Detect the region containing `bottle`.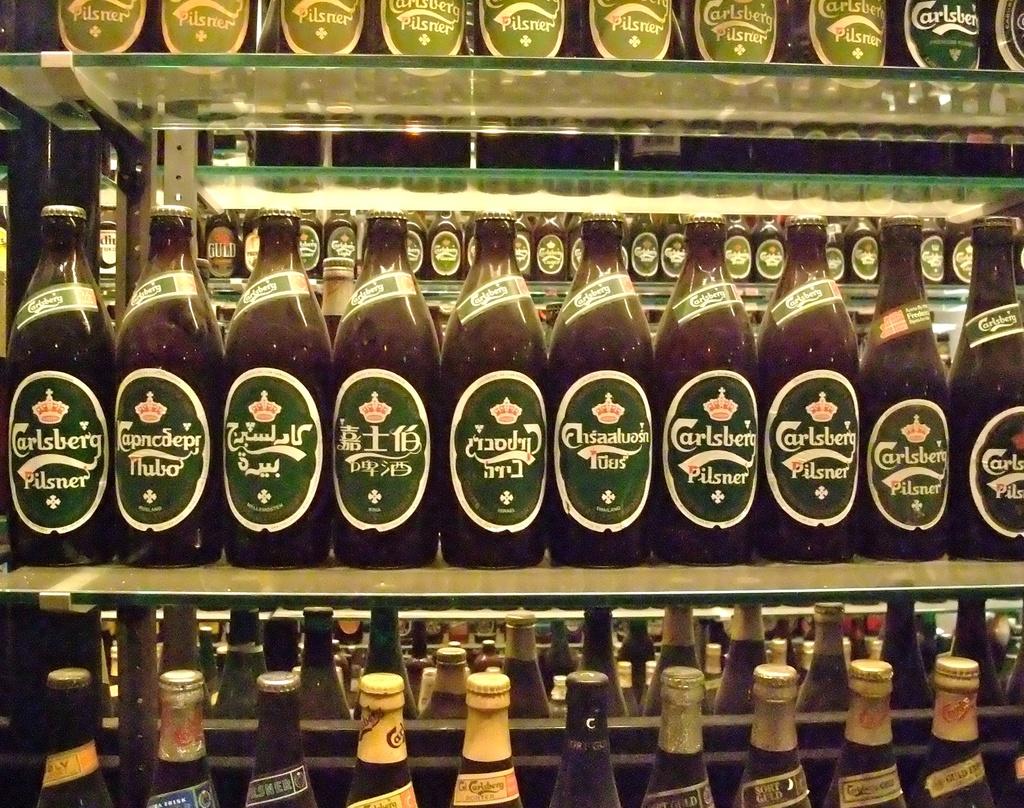
bbox=(839, 636, 854, 671).
